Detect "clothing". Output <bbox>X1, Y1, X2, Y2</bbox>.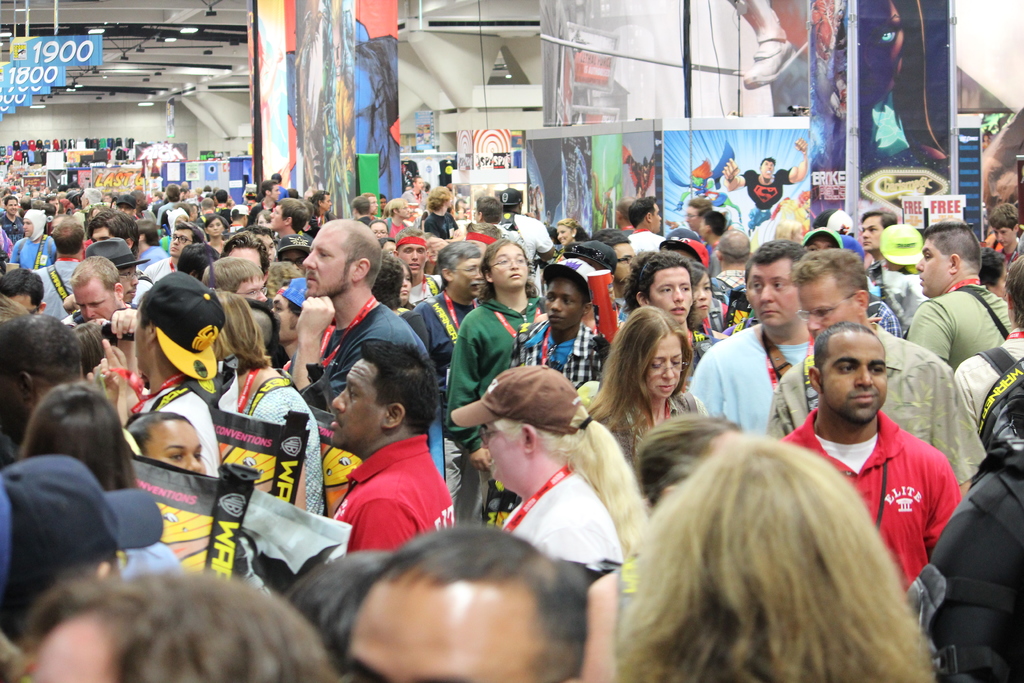
<bbox>0, 210, 27, 238</bbox>.
